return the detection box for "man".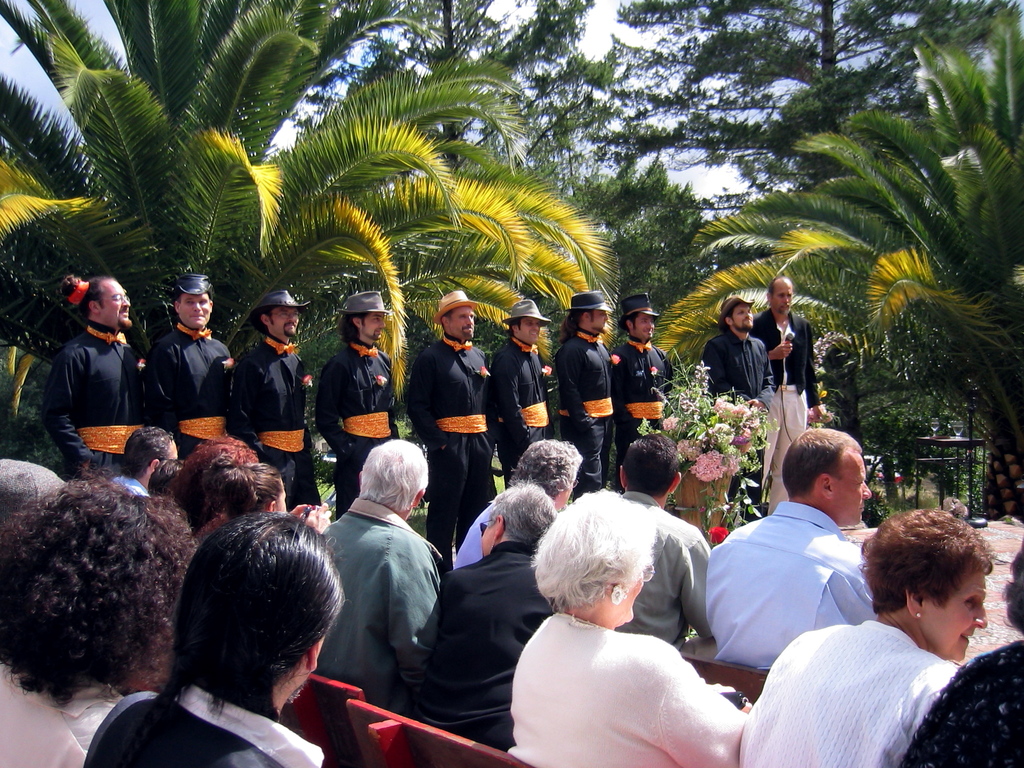
x1=697 y1=438 x2=917 y2=705.
